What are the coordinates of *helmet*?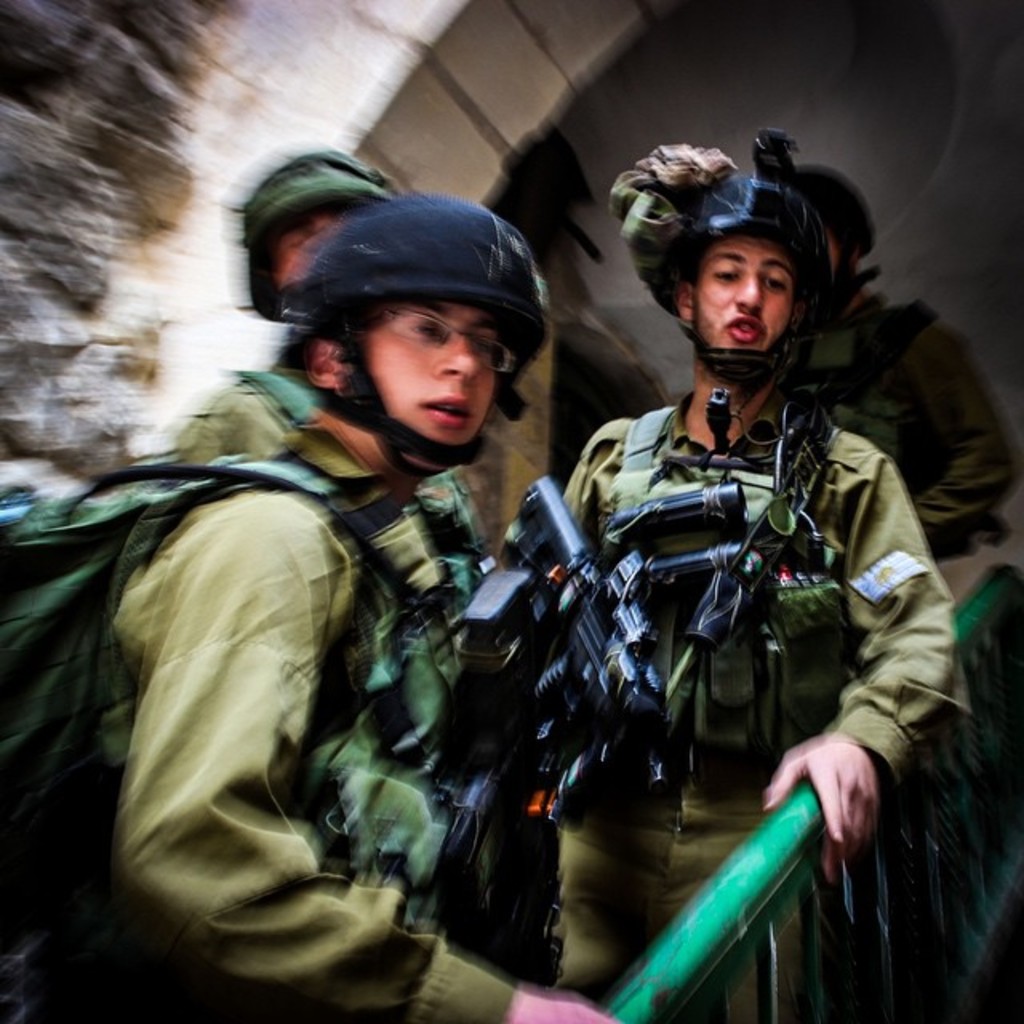
rect(259, 181, 550, 499).
